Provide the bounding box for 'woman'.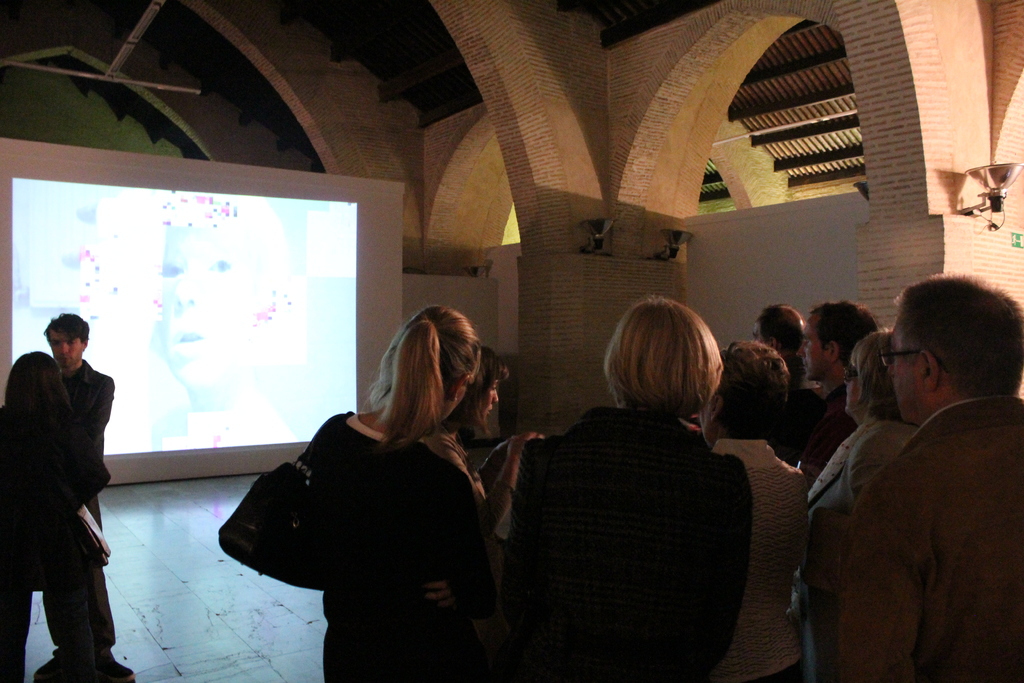
x1=697, y1=342, x2=814, y2=682.
